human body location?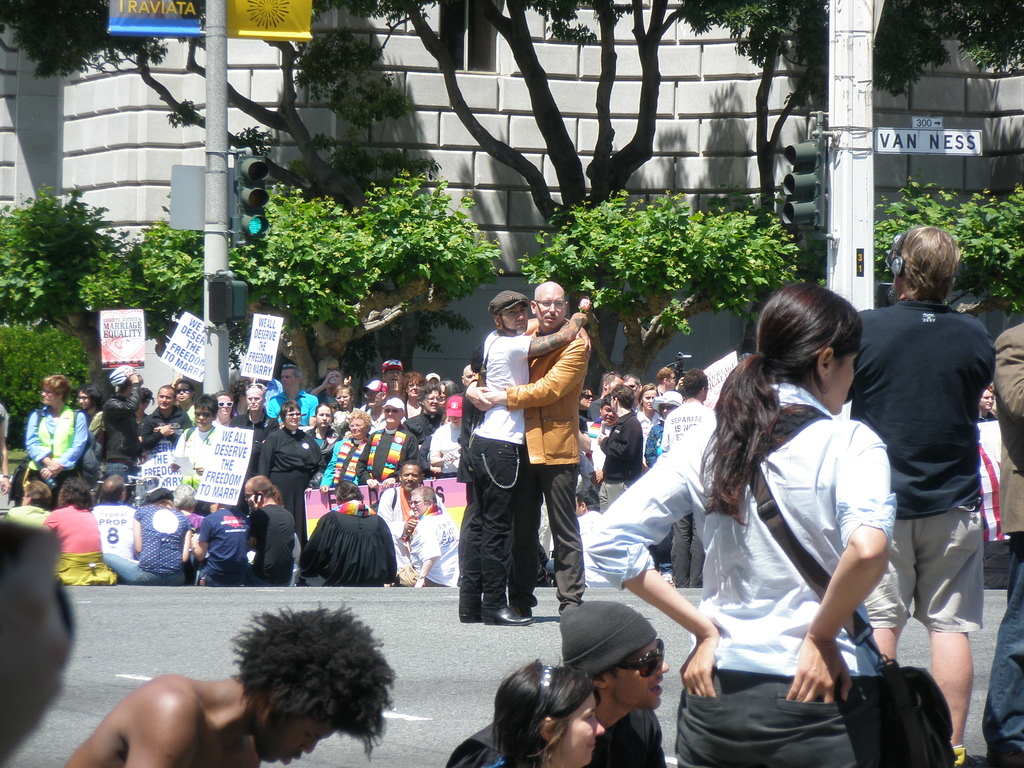
crop(65, 669, 263, 767)
